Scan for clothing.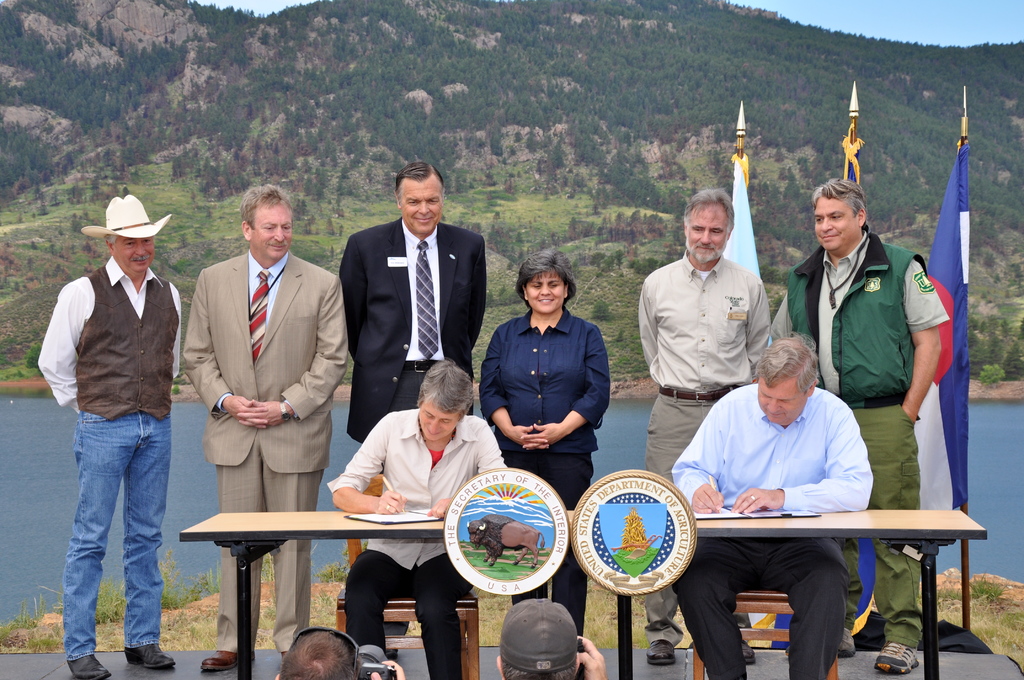
Scan result: 342,403,514,657.
